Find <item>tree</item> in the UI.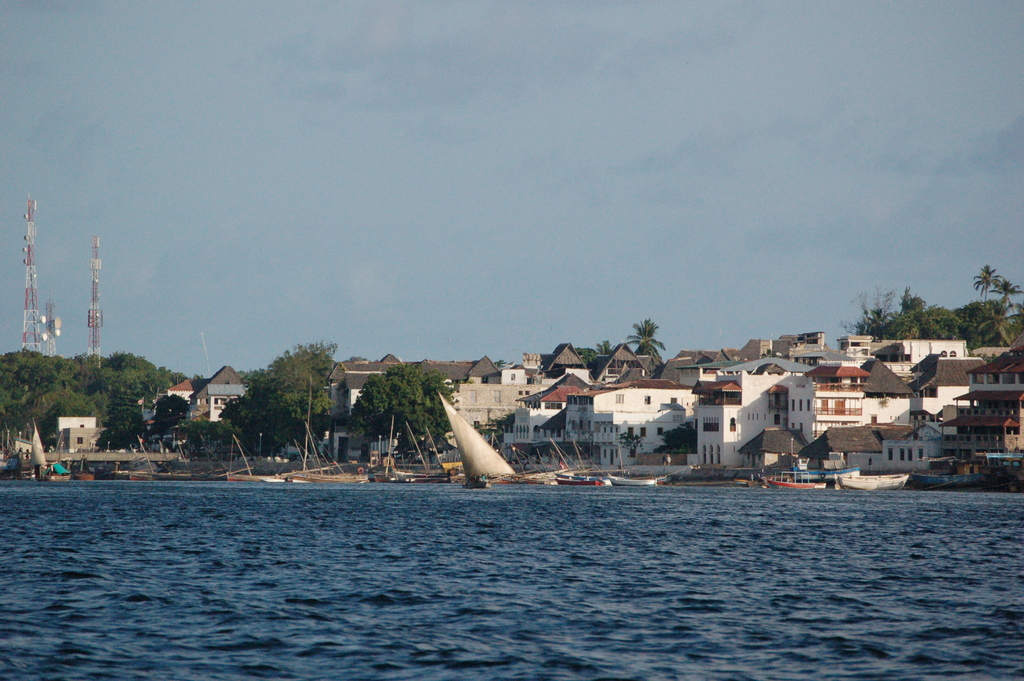
UI element at detection(348, 361, 414, 457).
